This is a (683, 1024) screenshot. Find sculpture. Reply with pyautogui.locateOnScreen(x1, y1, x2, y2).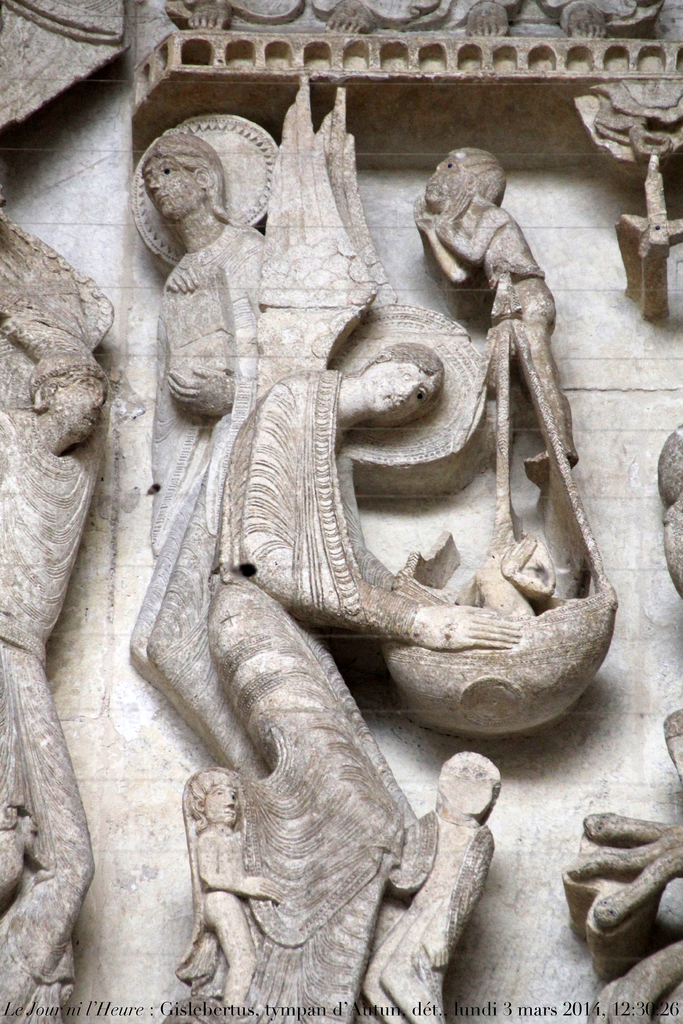
pyautogui.locateOnScreen(467, 0, 611, 39).
